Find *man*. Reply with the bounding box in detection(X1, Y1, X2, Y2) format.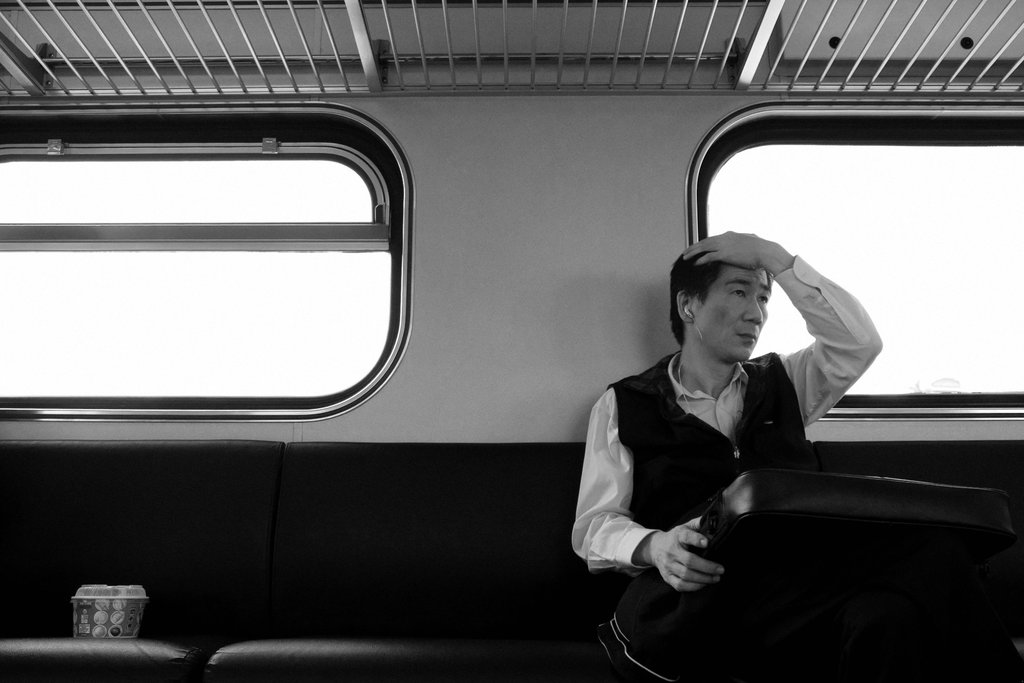
detection(567, 226, 884, 682).
